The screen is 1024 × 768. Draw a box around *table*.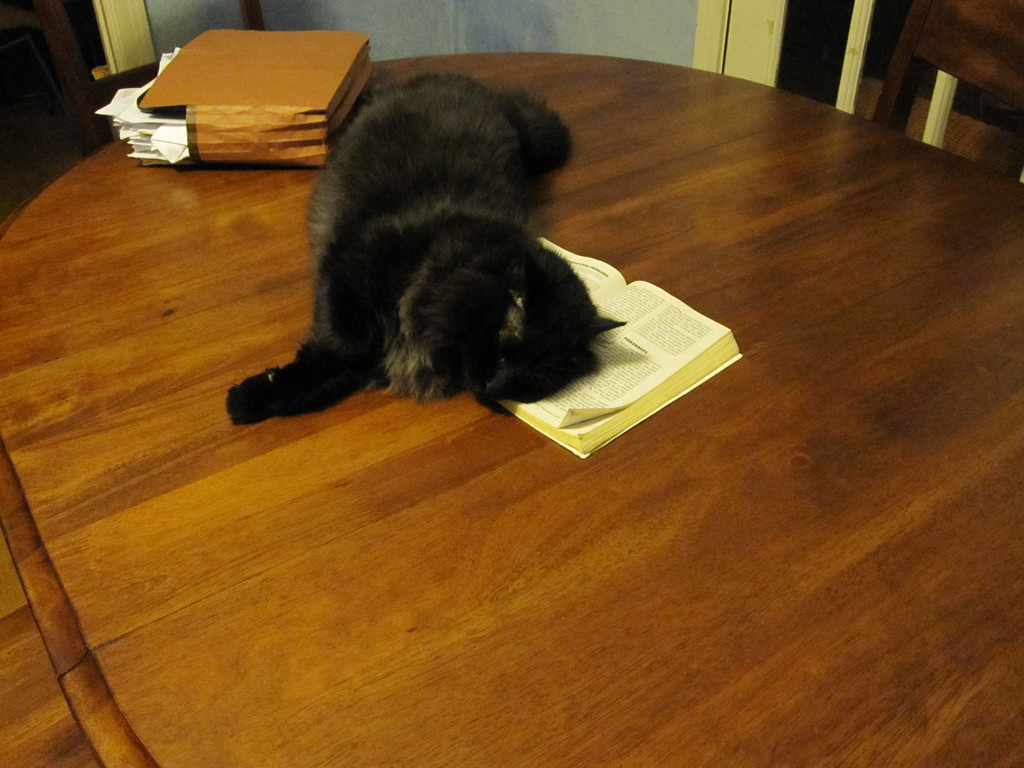
(0, 51, 1023, 767).
